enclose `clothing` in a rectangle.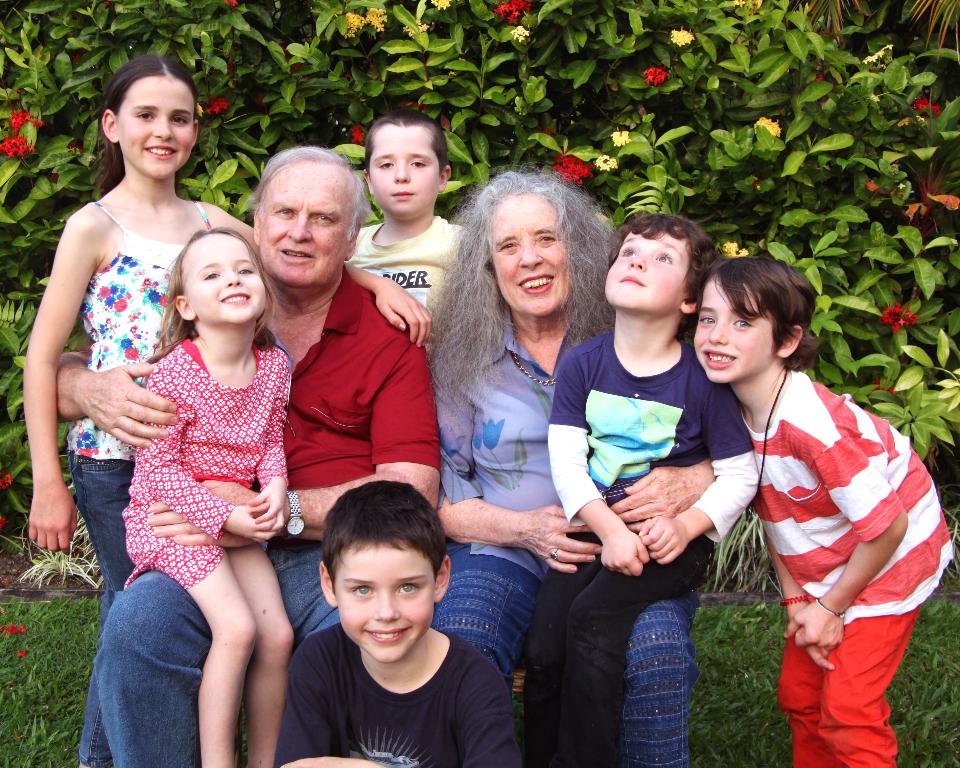
x1=521 y1=330 x2=760 y2=767.
